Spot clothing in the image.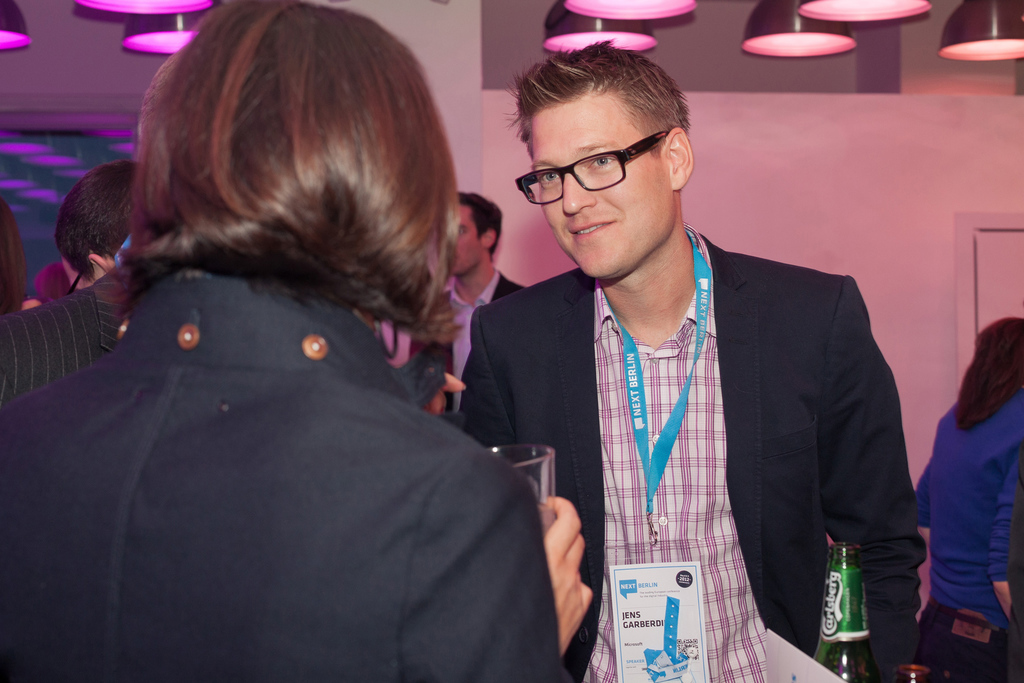
clothing found at <box>424,261,527,418</box>.
